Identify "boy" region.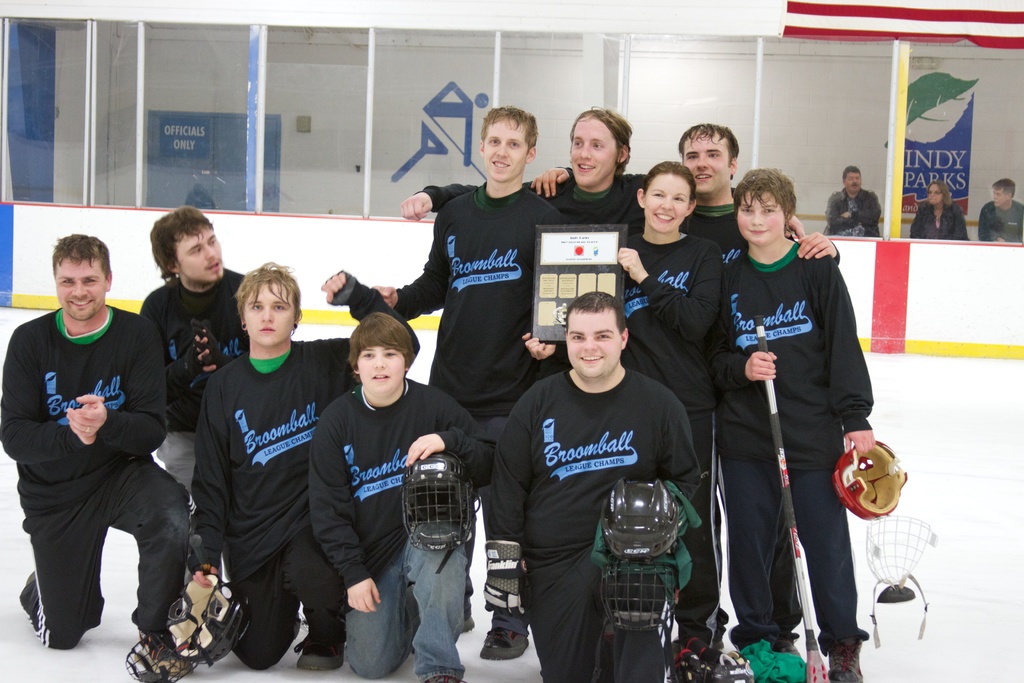
Region: select_region(302, 307, 496, 682).
